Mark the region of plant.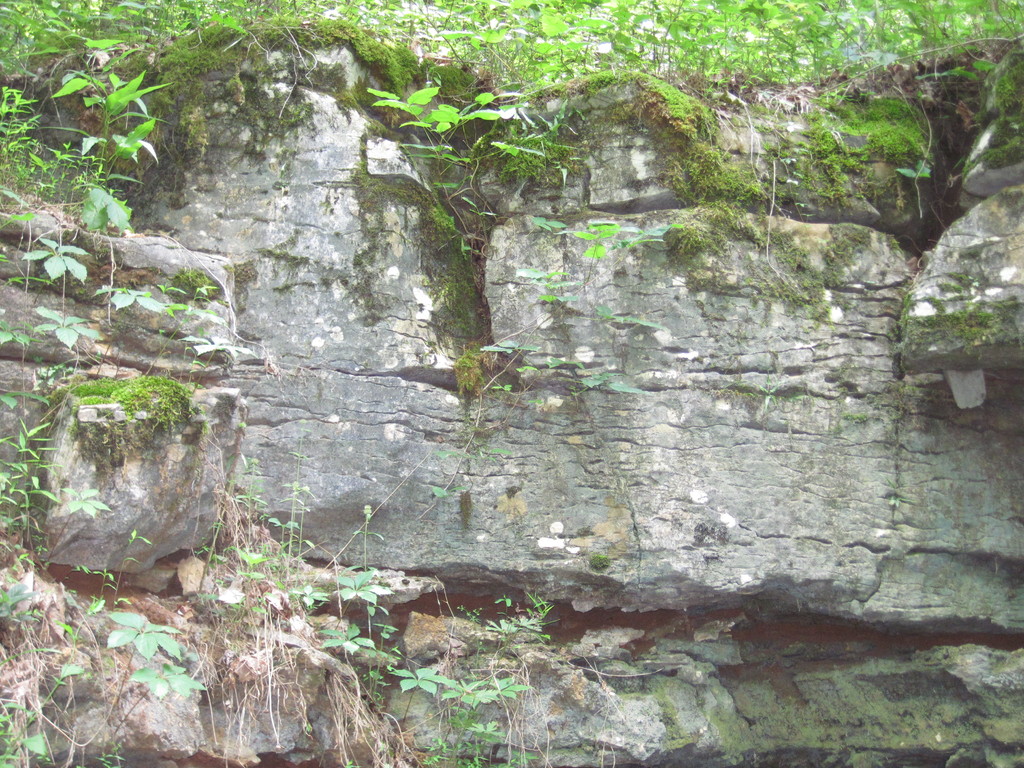
Region: (x1=555, y1=69, x2=620, y2=97).
